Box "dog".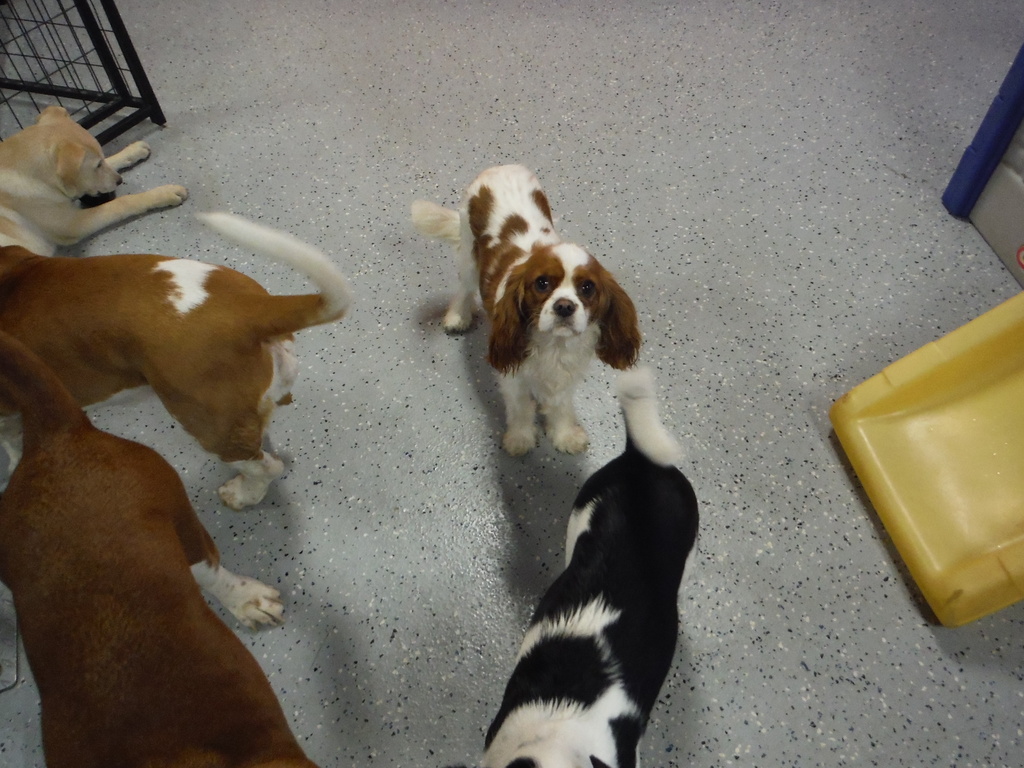
x1=0, y1=331, x2=318, y2=767.
